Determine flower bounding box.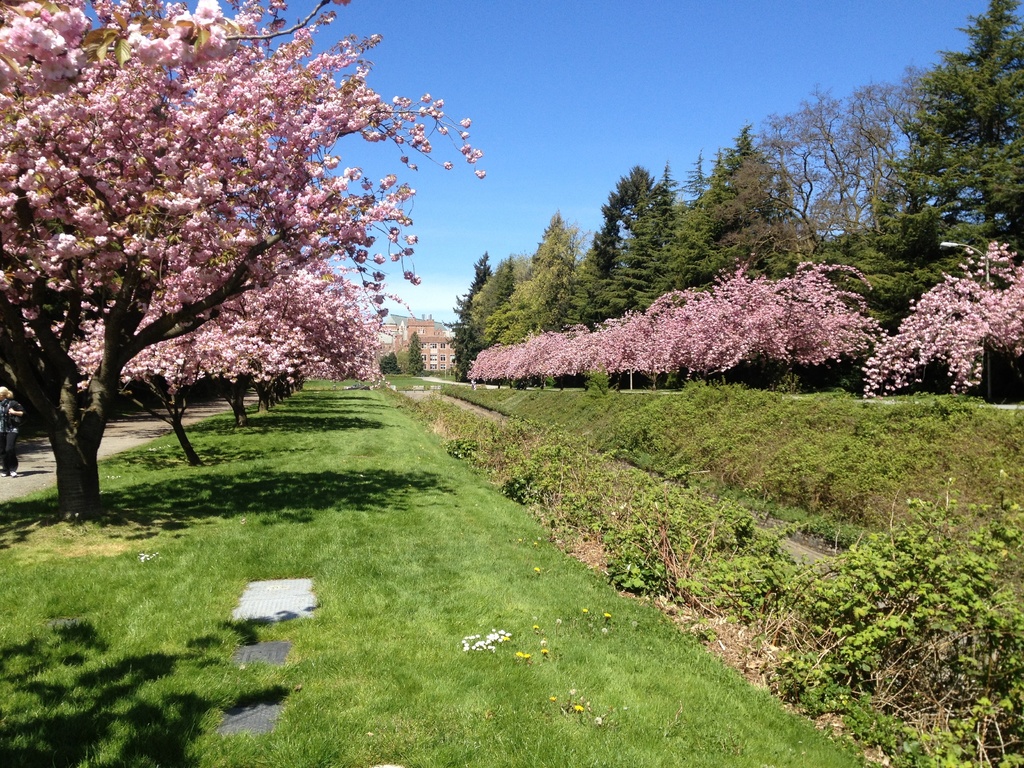
Determined: bbox(516, 651, 538, 659).
